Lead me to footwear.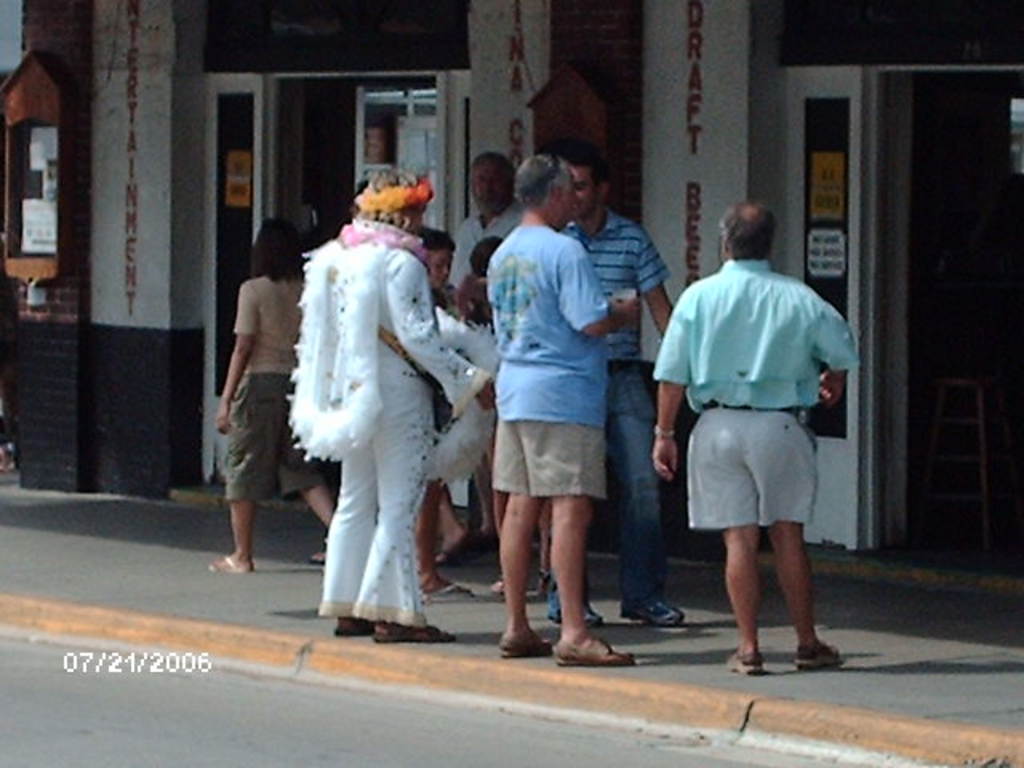
Lead to bbox(550, 605, 622, 672).
